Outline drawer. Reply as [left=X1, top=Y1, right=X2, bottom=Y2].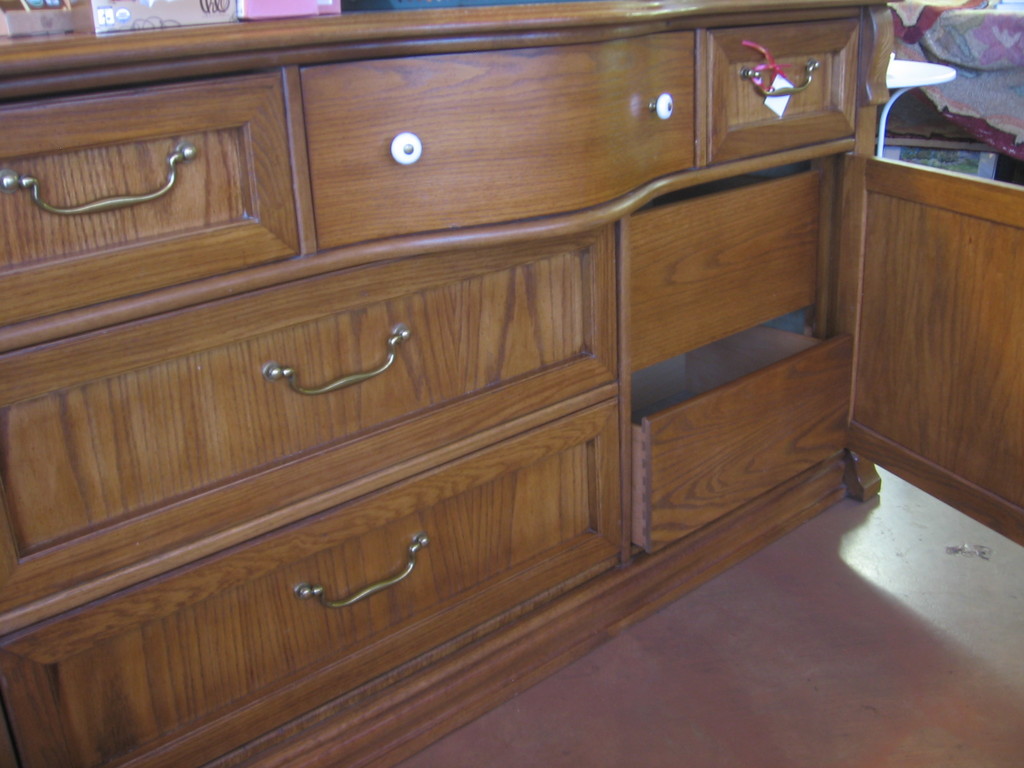
[left=0, top=72, right=299, bottom=329].
